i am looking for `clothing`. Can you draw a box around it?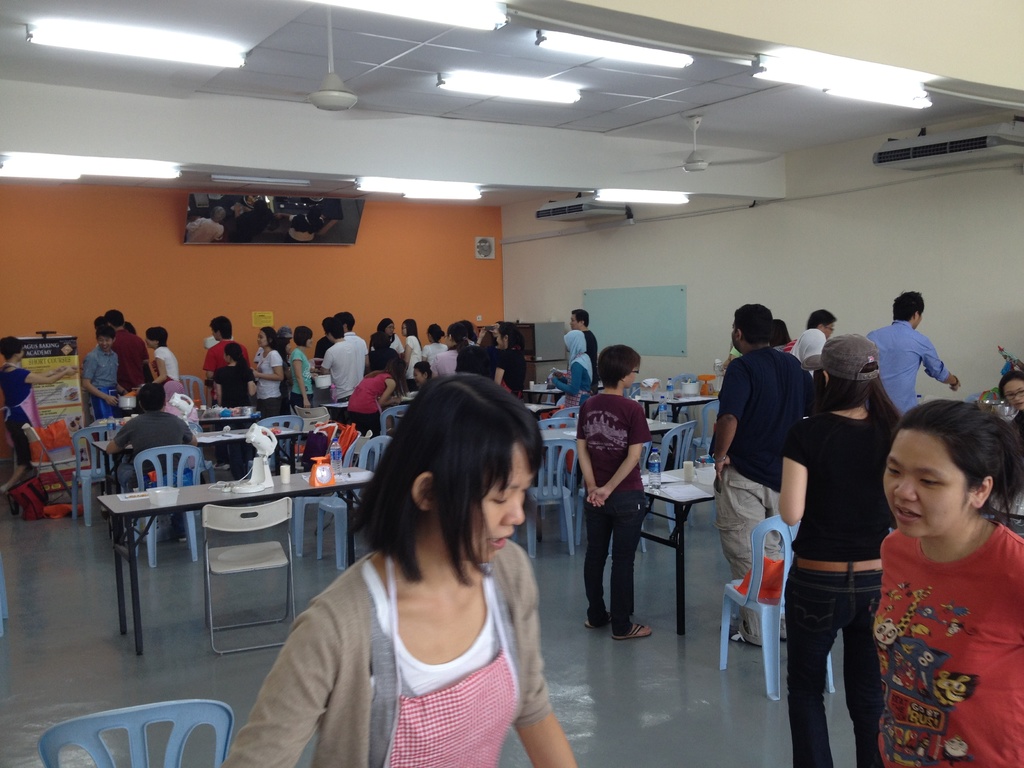
Sure, the bounding box is Rect(863, 318, 949, 416).
